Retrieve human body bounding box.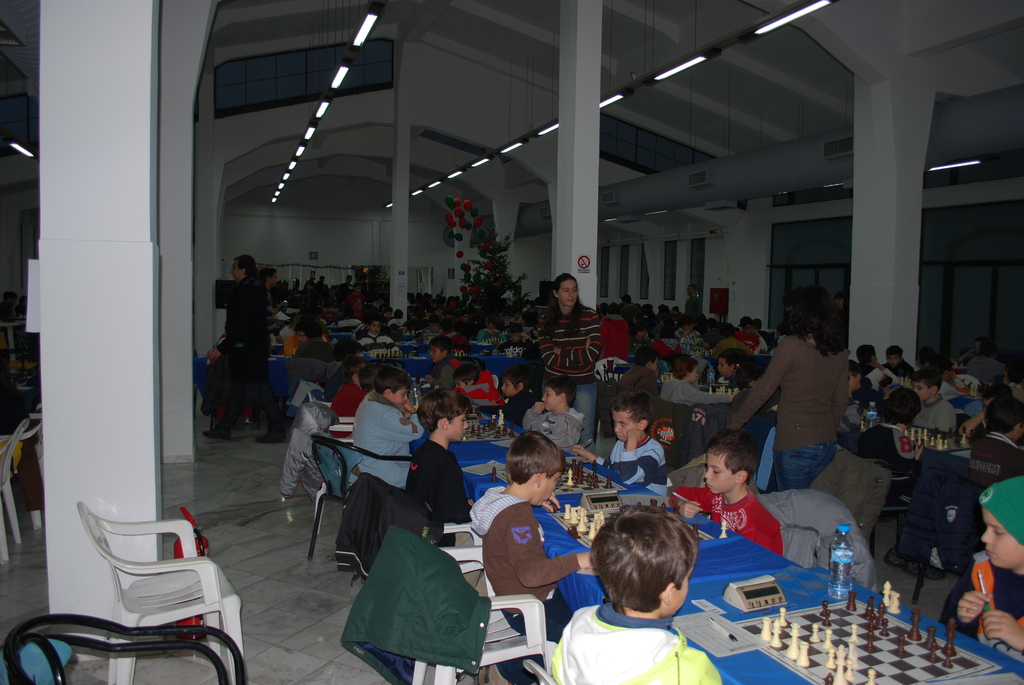
Bounding box: <bbox>656, 363, 738, 413</bbox>.
